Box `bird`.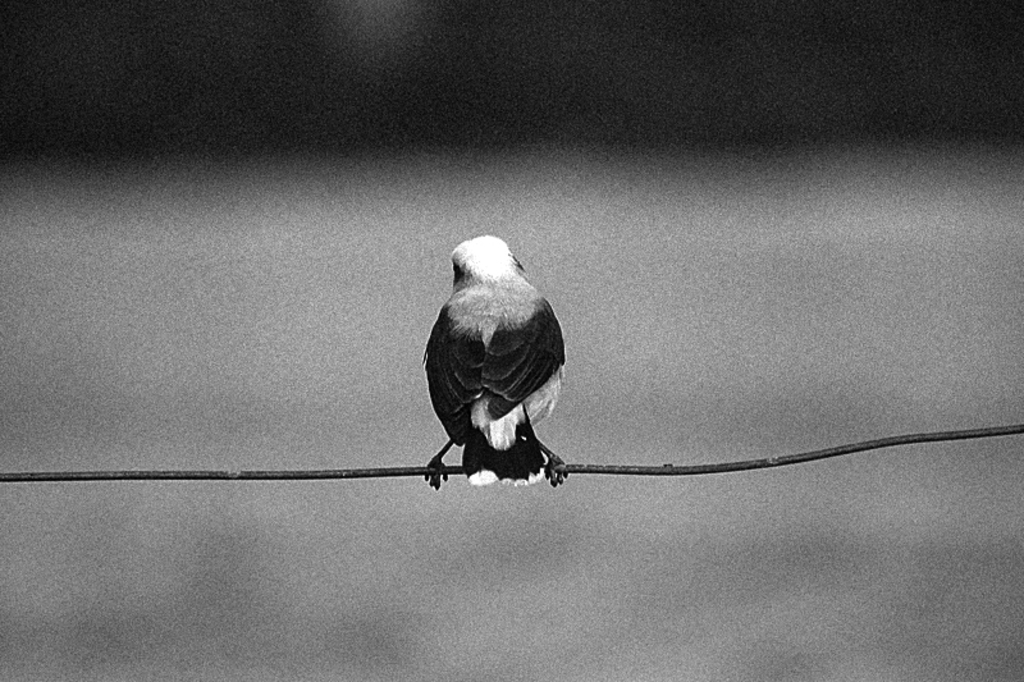
box(417, 225, 581, 493).
